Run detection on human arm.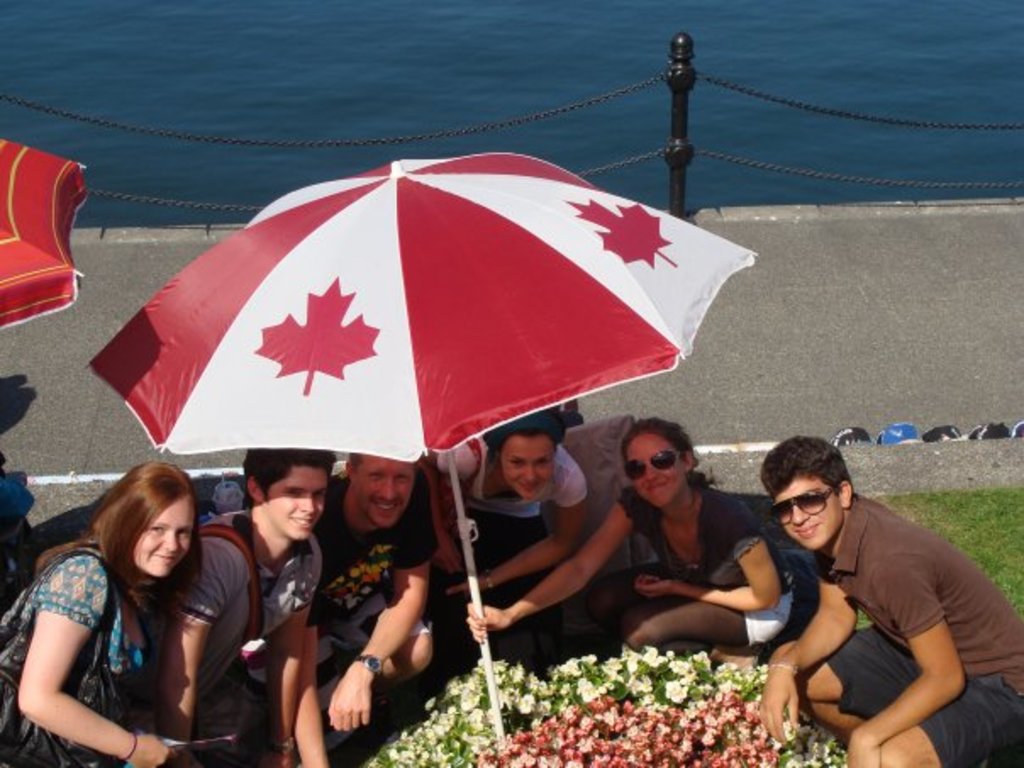
Result: bbox(437, 449, 475, 571).
